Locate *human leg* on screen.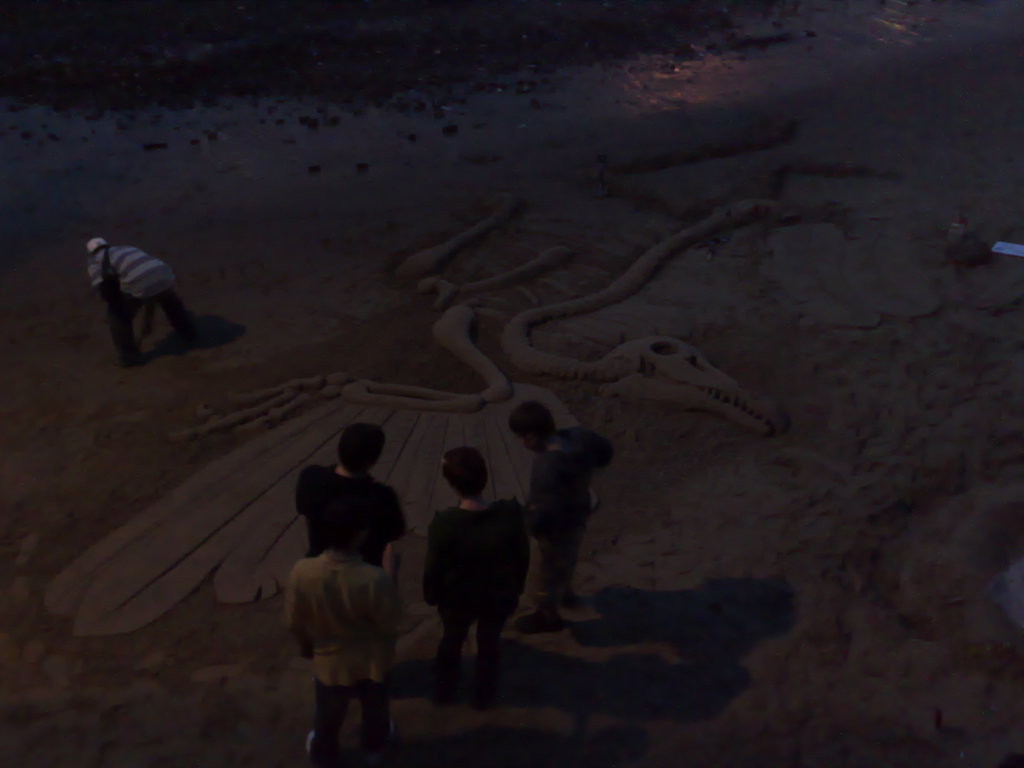
On screen at {"x1": 429, "y1": 605, "x2": 476, "y2": 699}.
